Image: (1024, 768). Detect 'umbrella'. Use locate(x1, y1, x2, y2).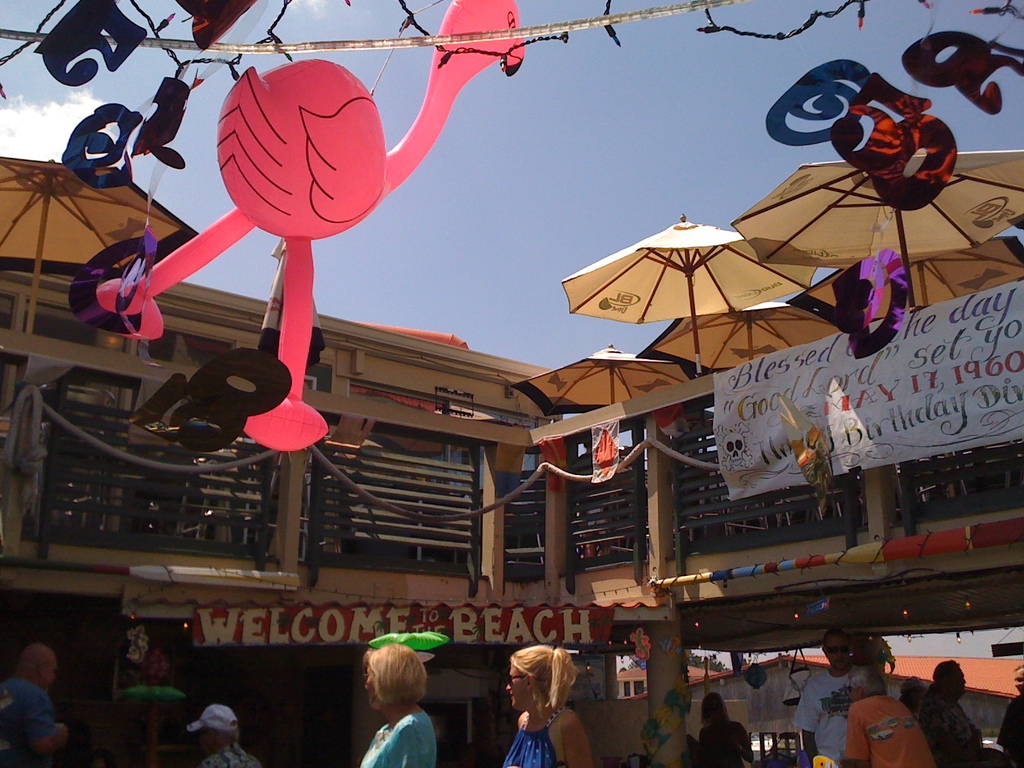
locate(512, 344, 694, 419).
